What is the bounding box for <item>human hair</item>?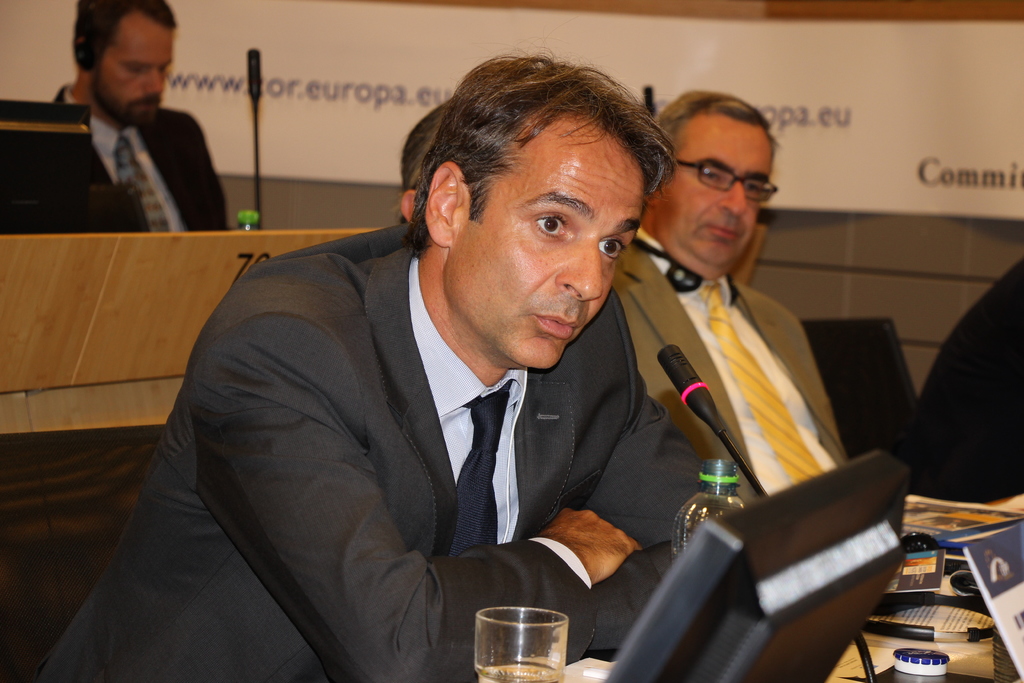
x1=393 y1=103 x2=452 y2=218.
